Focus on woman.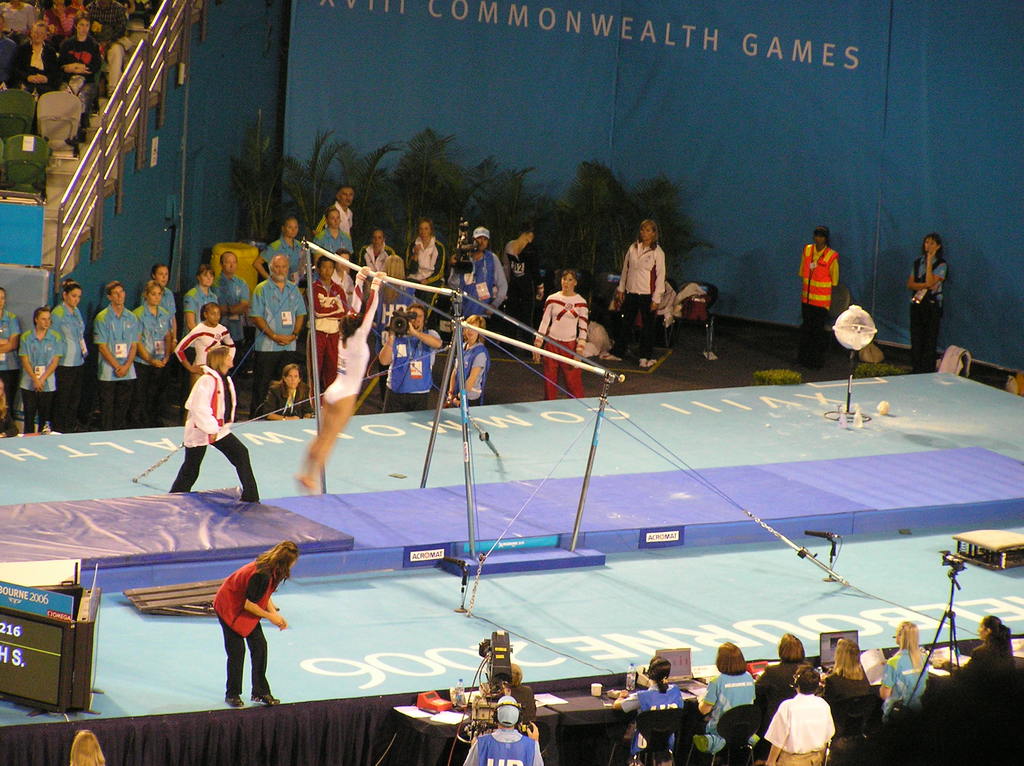
Focused at (x1=169, y1=345, x2=264, y2=503).
